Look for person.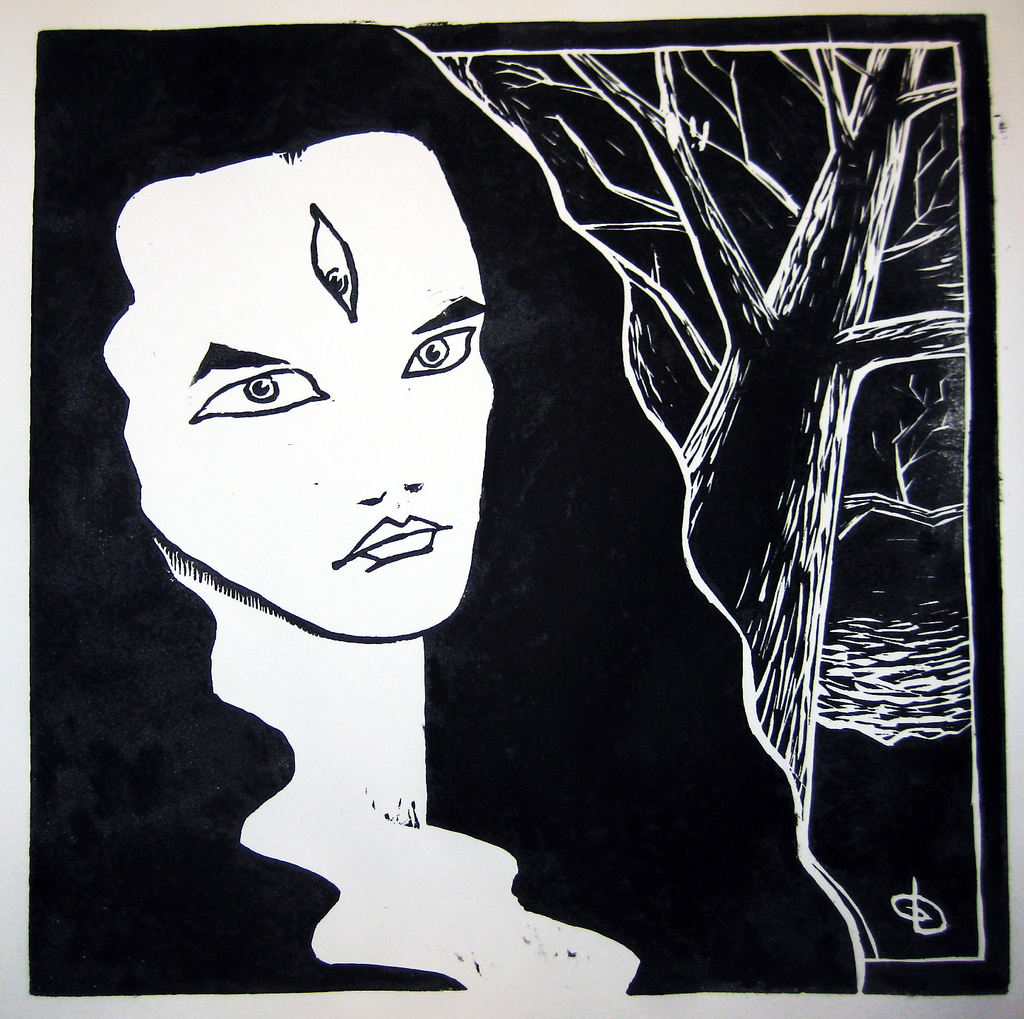
Found: select_region(30, 19, 866, 993).
